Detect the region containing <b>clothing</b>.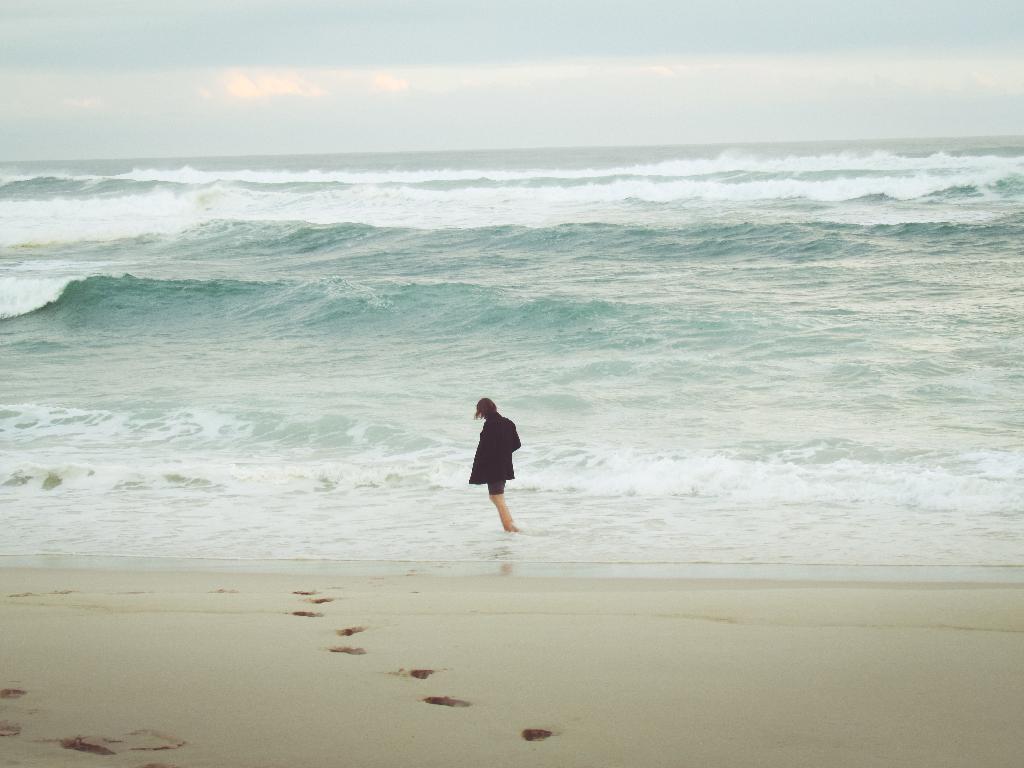
(456,394,525,509).
